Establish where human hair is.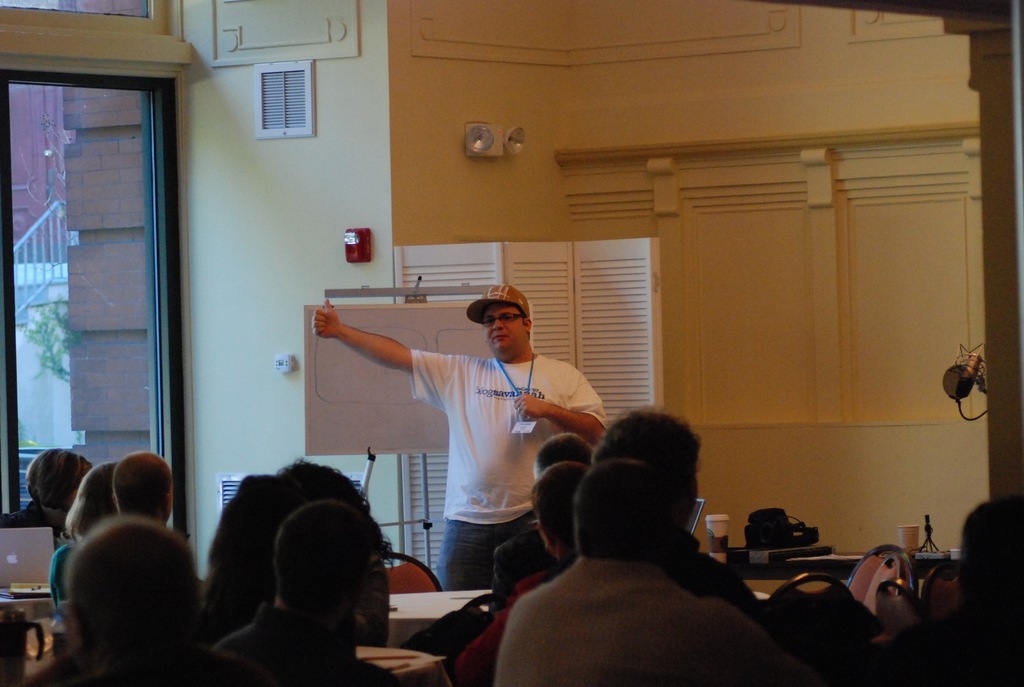
Established at detection(268, 461, 372, 507).
